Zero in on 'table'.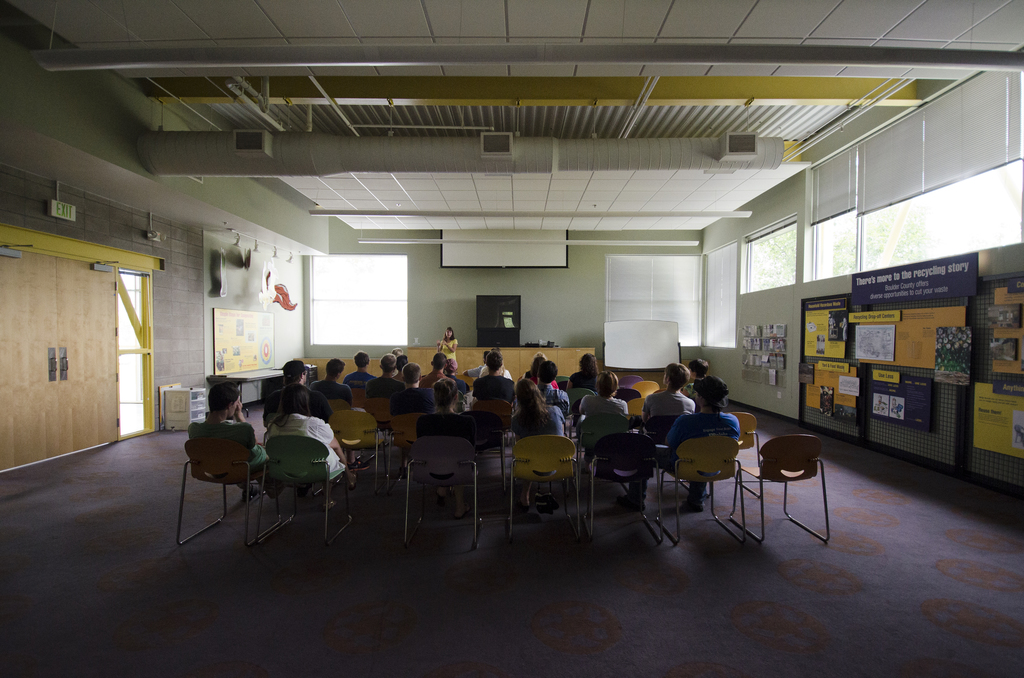
Zeroed in: x1=292, y1=357, x2=381, y2=384.
